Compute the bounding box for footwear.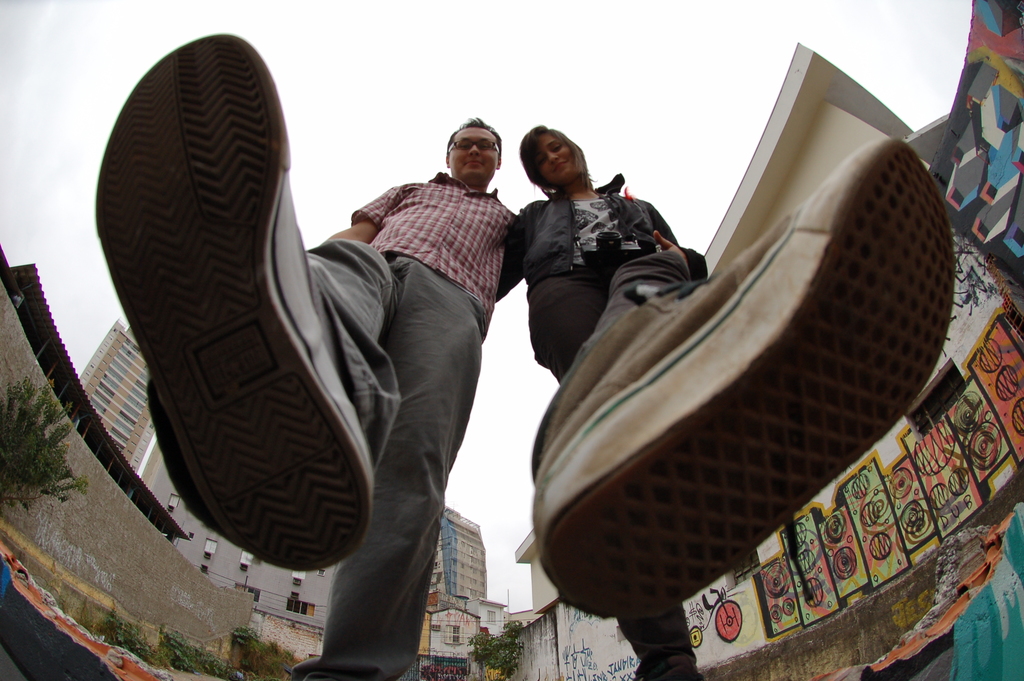
pyautogui.locateOnScreen(100, 28, 380, 583).
